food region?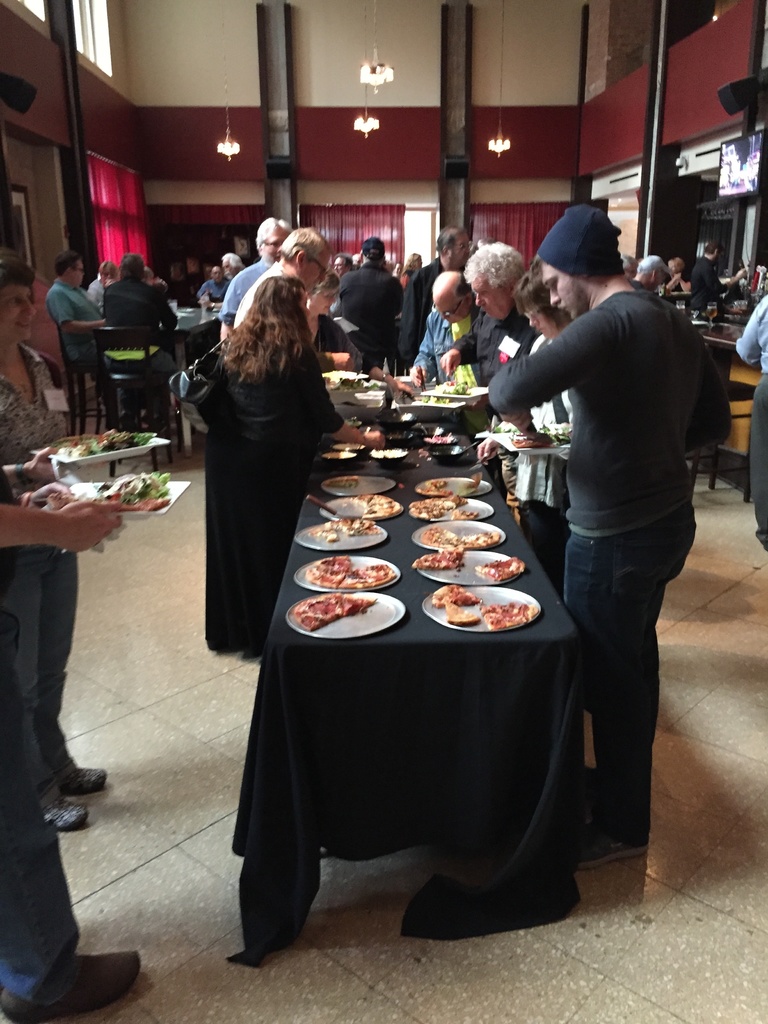
box=[296, 596, 365, 629]
